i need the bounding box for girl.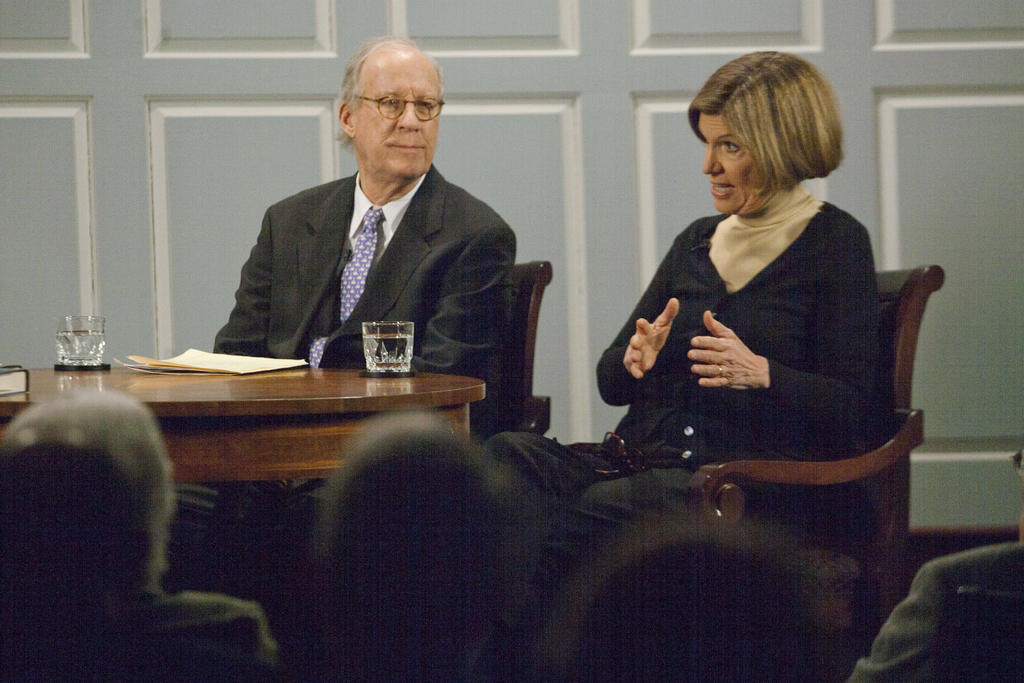
Here it is: crop(492, 50, 891, 627).
